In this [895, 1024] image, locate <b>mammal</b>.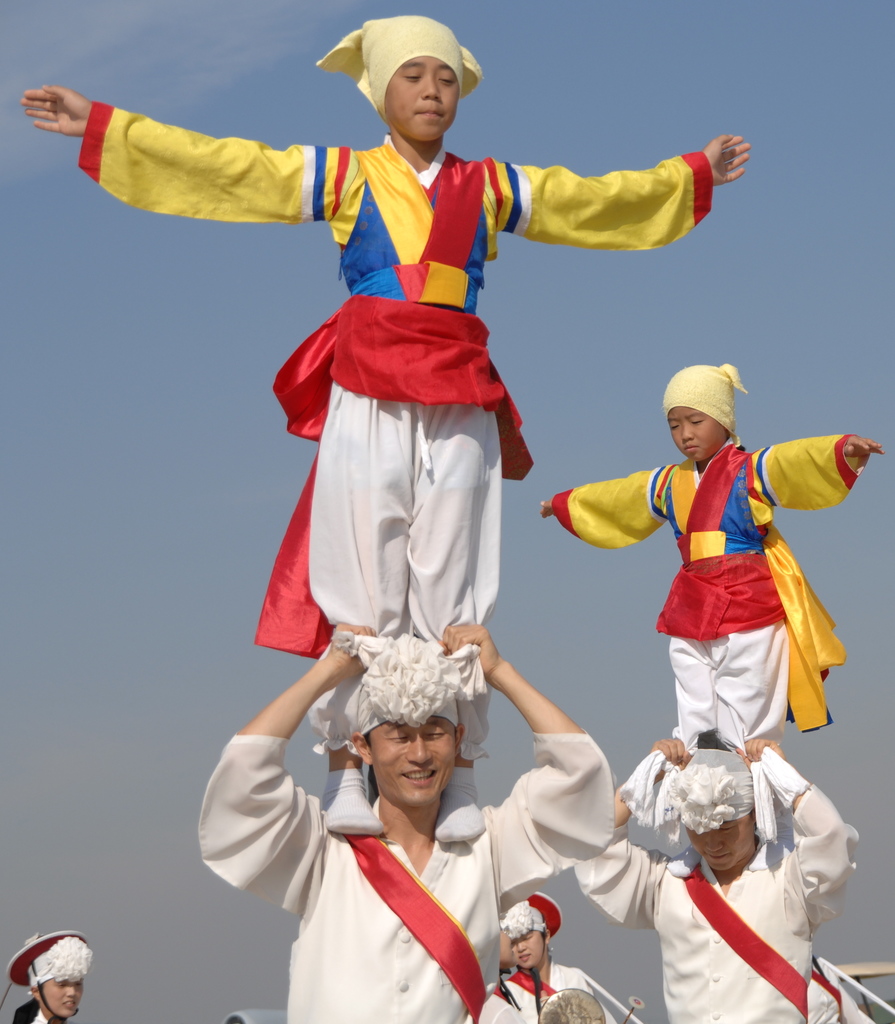
Bounding box: 540,362,882,745.
